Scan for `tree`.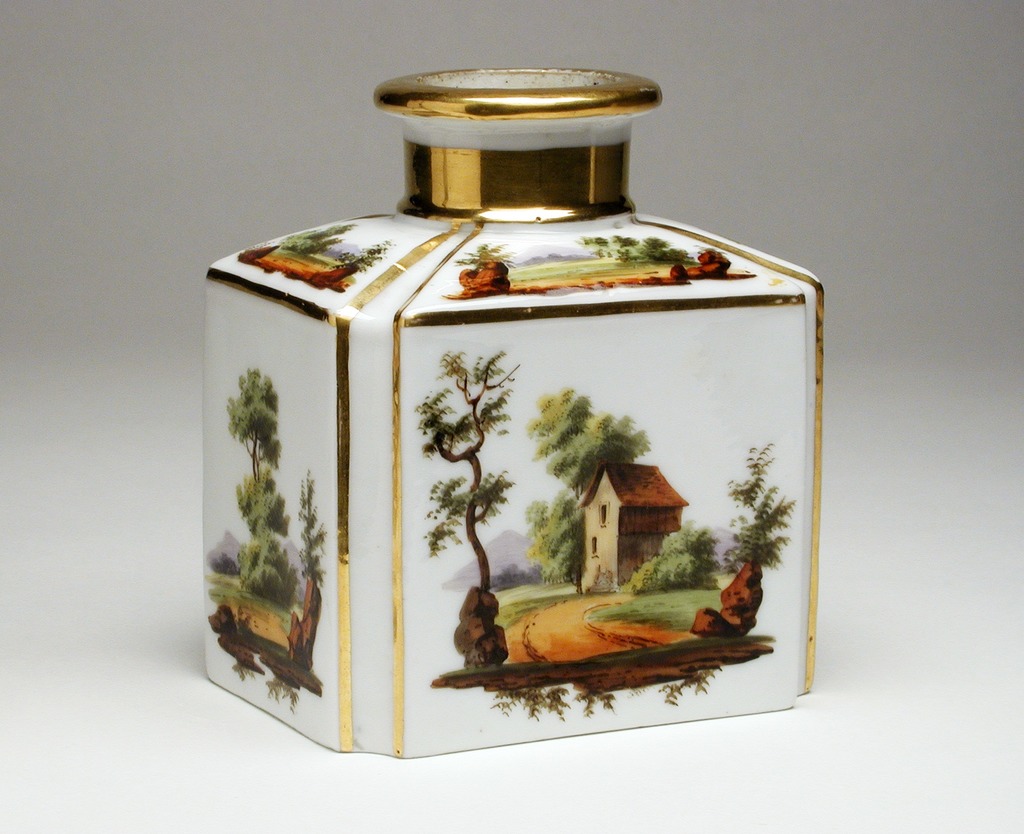
Scan result: detection(296, 469, 339, 619).
